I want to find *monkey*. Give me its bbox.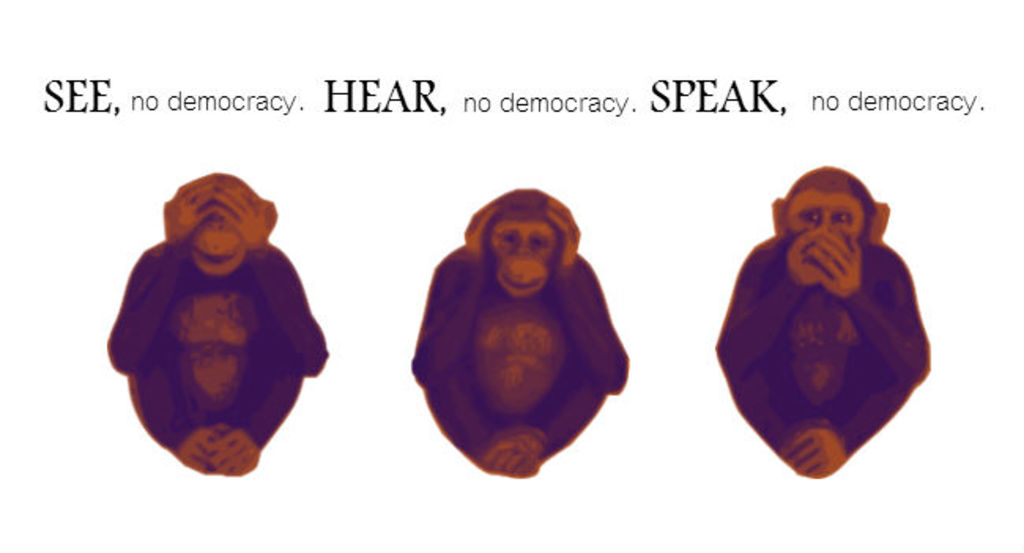
<bbox>410, 183, 655, 479</bbox>.
